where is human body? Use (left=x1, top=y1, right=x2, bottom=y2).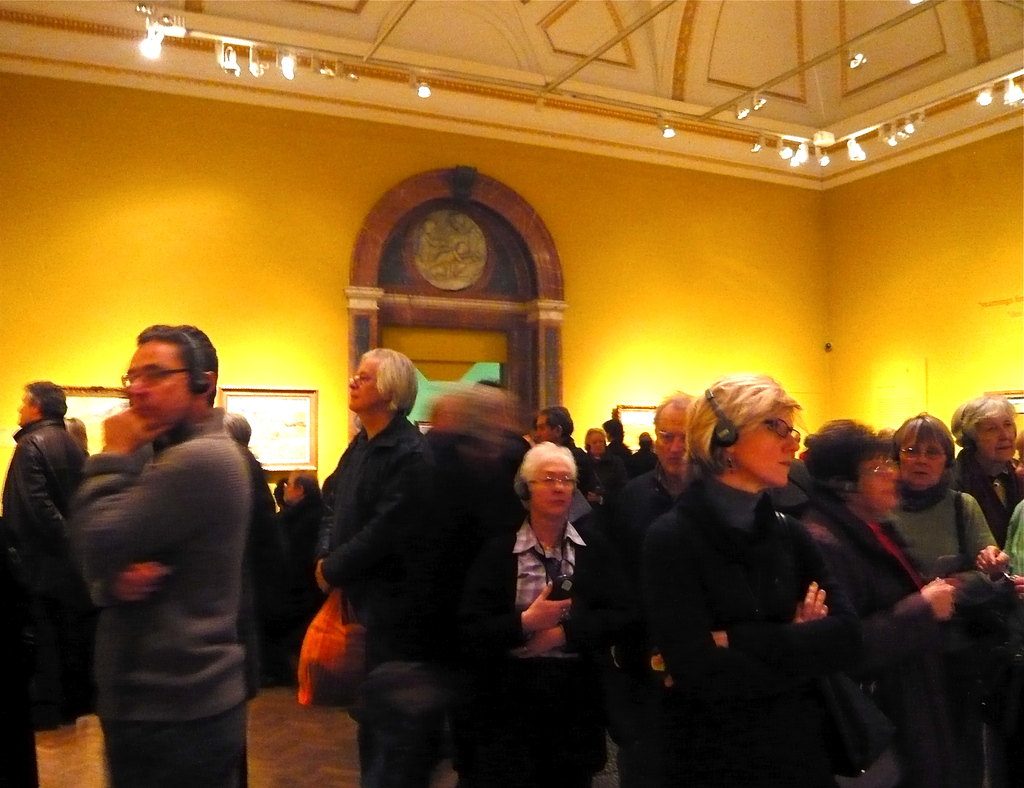
(left=238, top=444, right=272, bottom=694).
